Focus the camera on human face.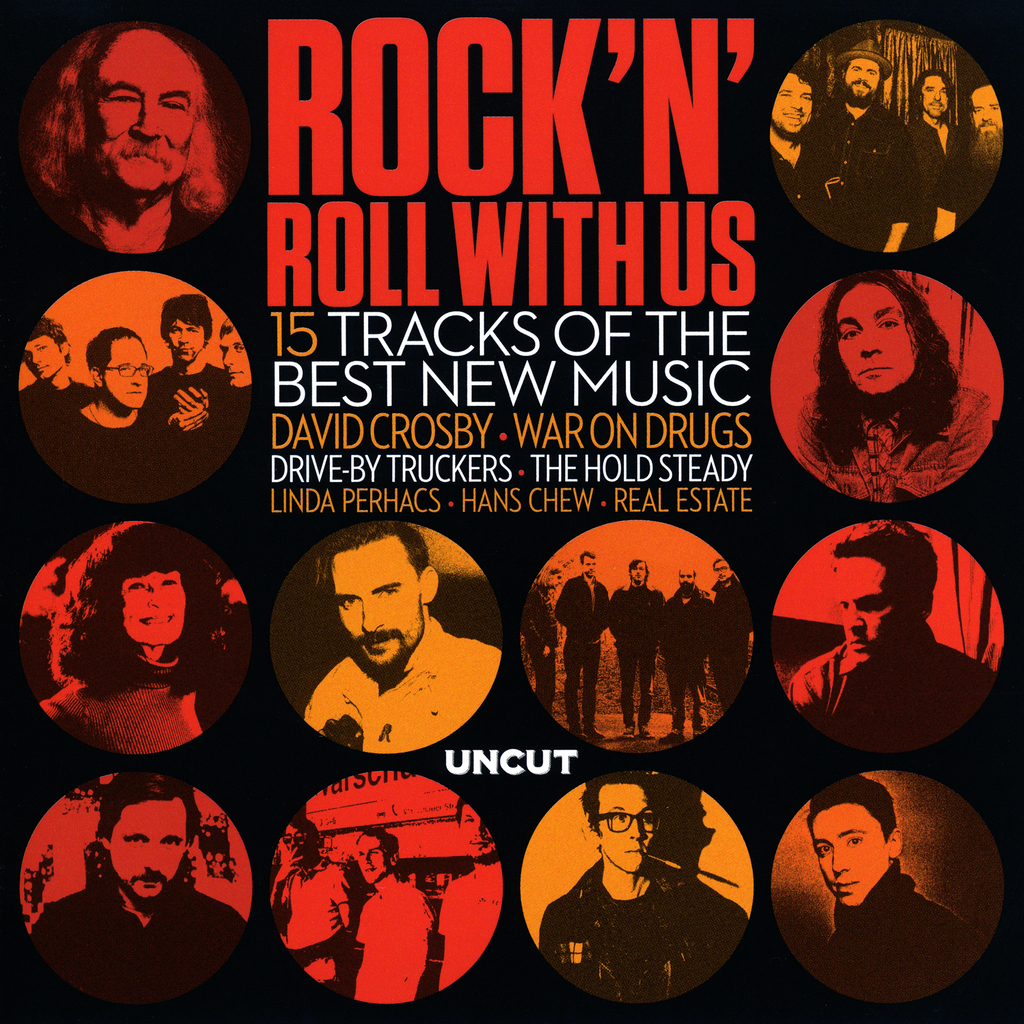
Focus region: select_region(101, 340, 157, 410).
